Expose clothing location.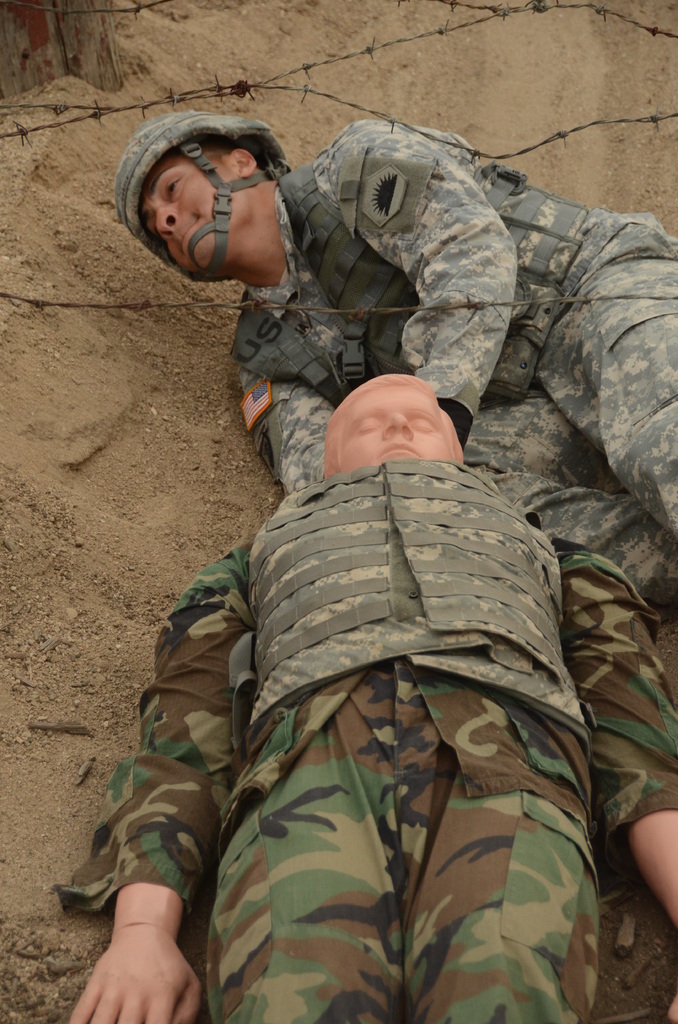
Exposed at {"left": 224, "top": 116, "right": 677, "bottom": 698}.
